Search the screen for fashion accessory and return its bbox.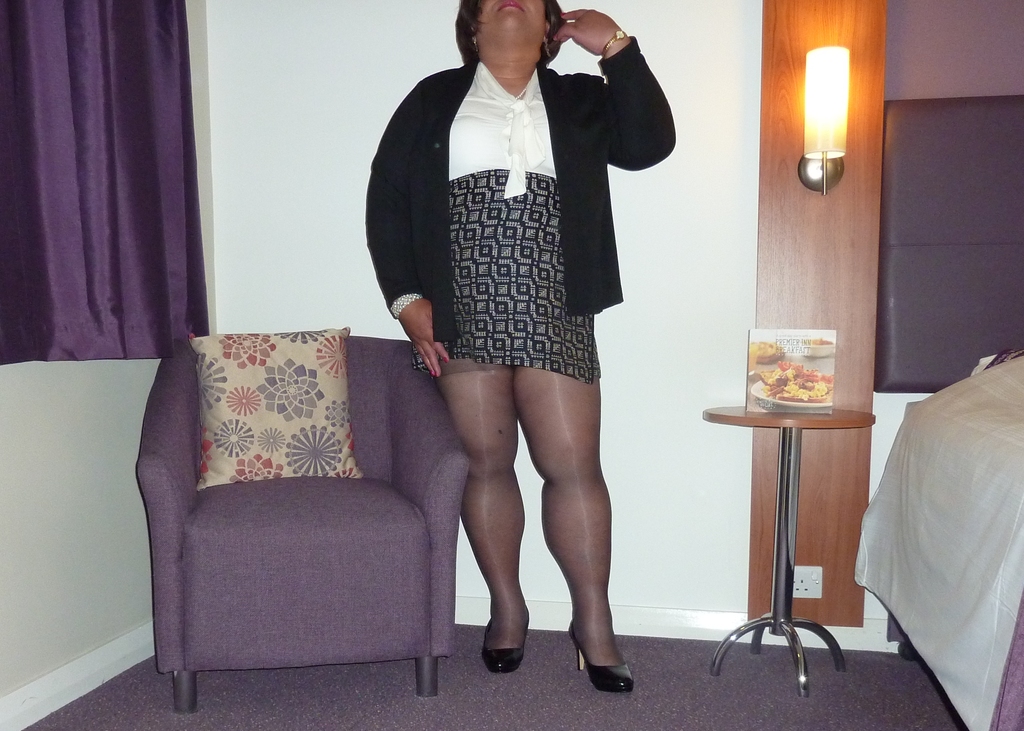
Found: (x1=441, y1=353, x2=450, y2=362).
